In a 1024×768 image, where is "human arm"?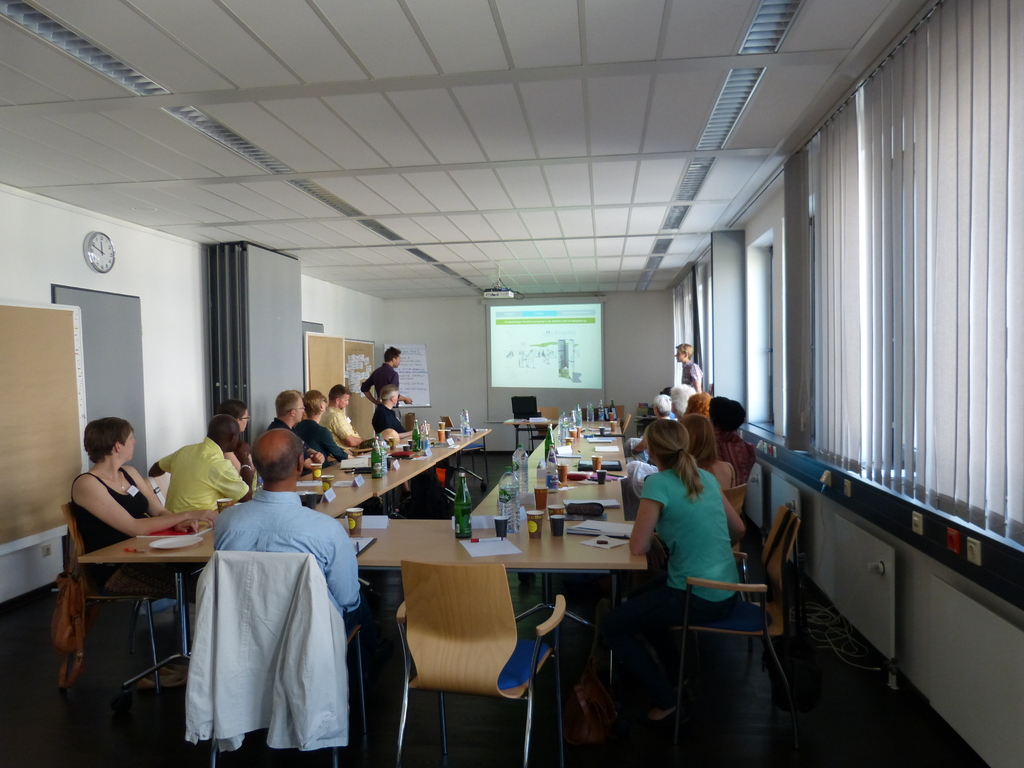
<region>691, 361, 705, 396</region>.
